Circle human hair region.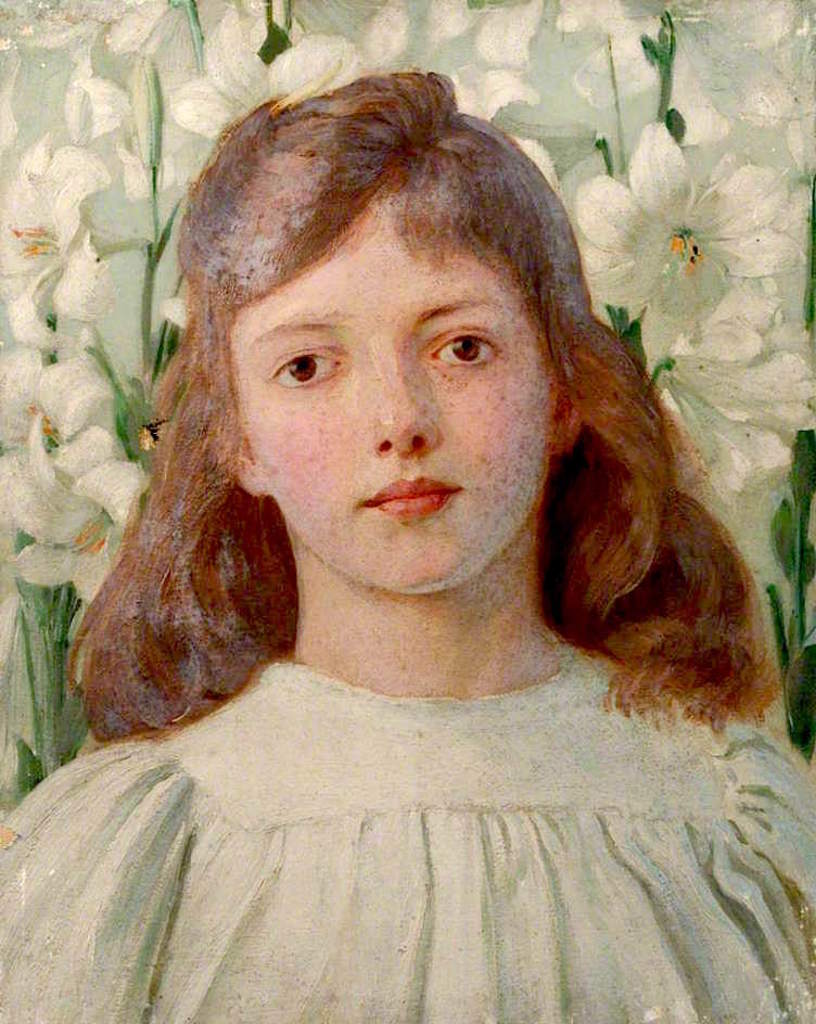
Region: x1=78, y1=11, x2=715, y2=724.
